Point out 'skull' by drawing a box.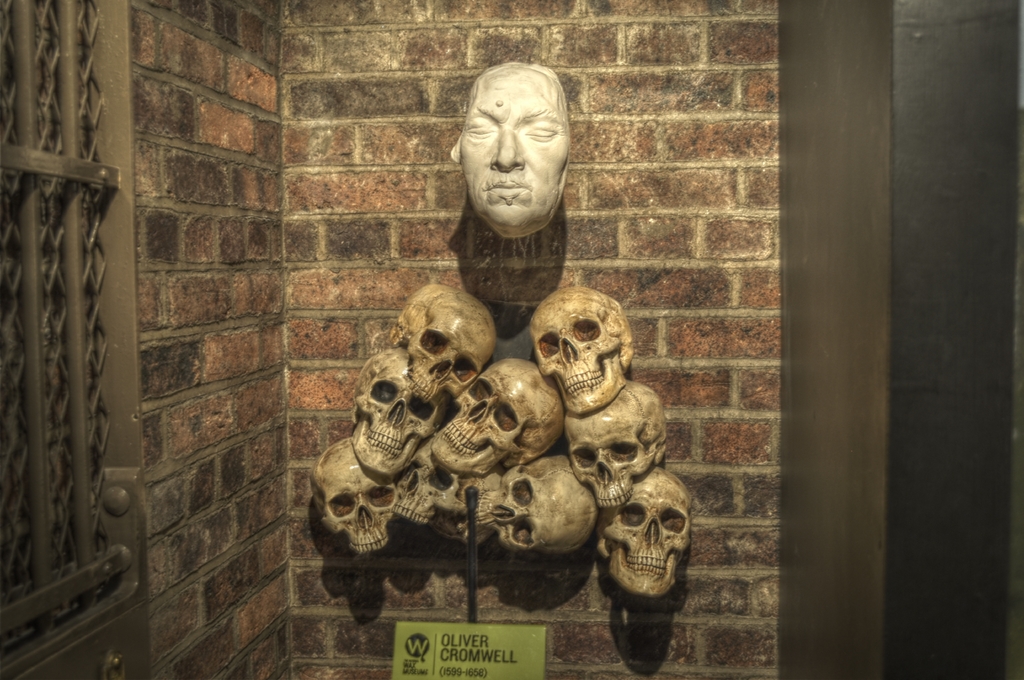
l=426, t=360, r=564, b=475.
